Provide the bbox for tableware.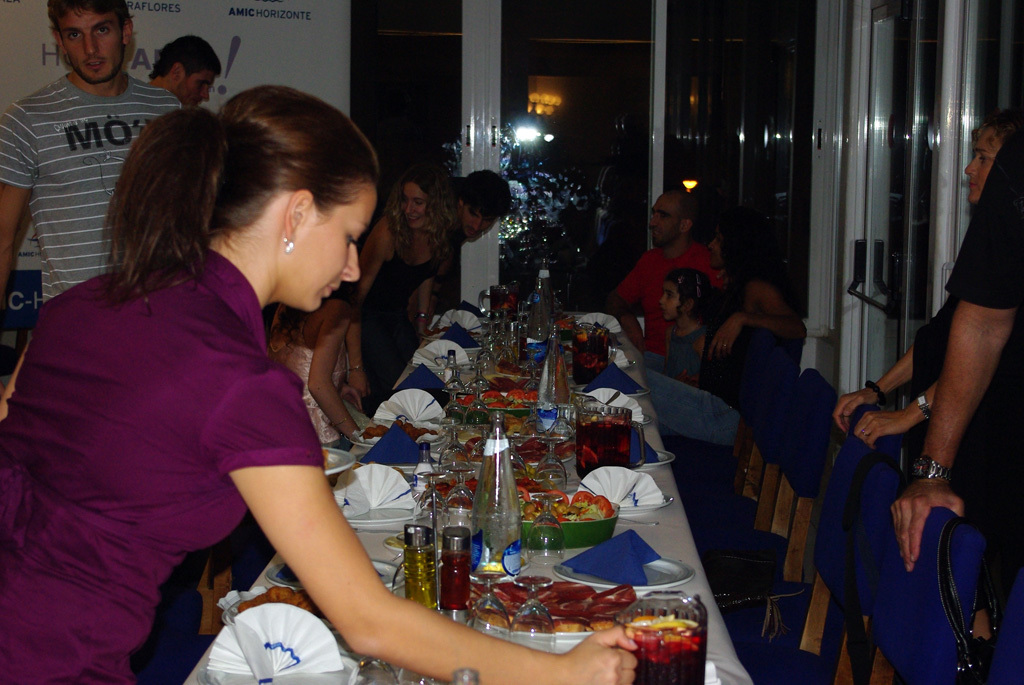
pyautogui.locateOnScreen(471, 425, 489, 464).
